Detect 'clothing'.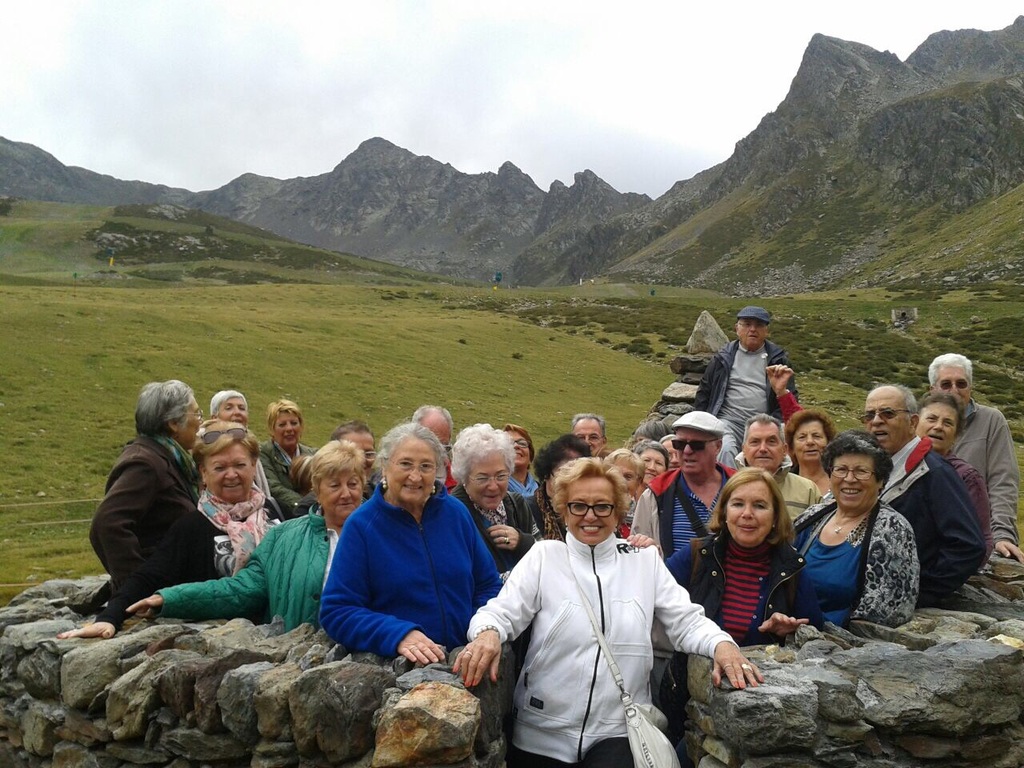
Detected at 789, 486, 914, 631.
